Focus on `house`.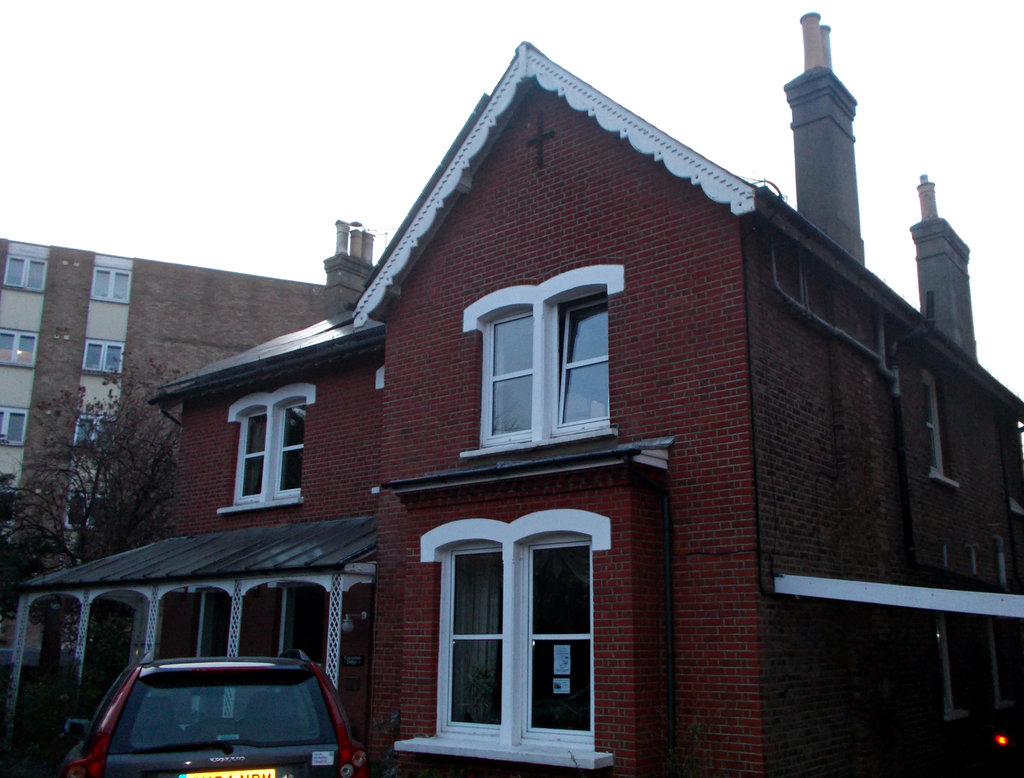
Focused at select_region(1, 220, 379, 769).
